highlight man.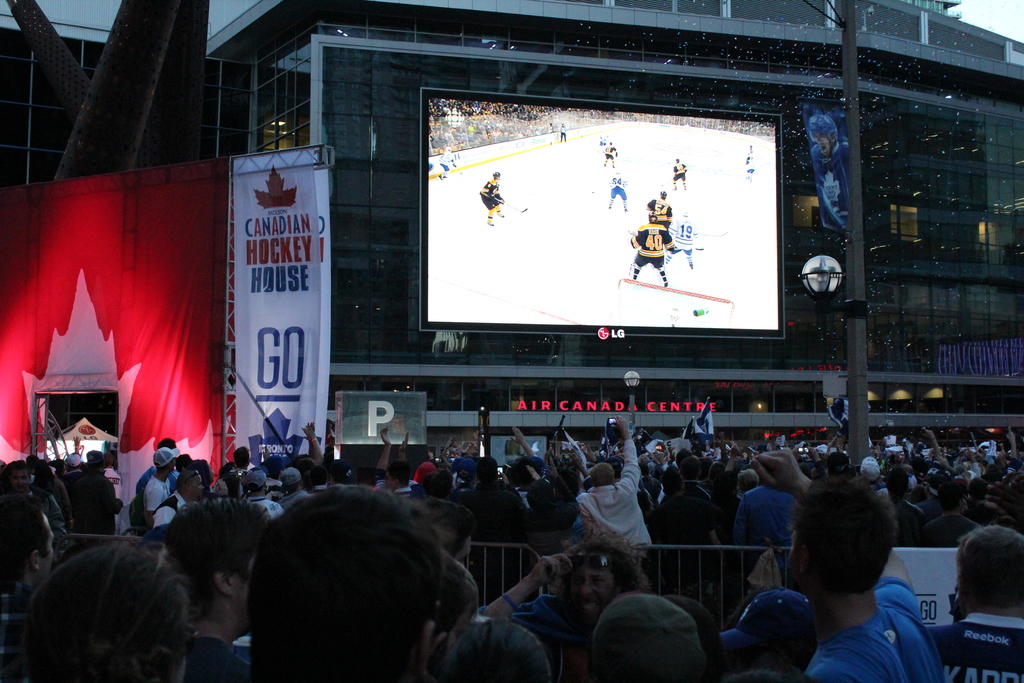
Highlighted region: (left=746, top=139, right=757, bottom=181).
